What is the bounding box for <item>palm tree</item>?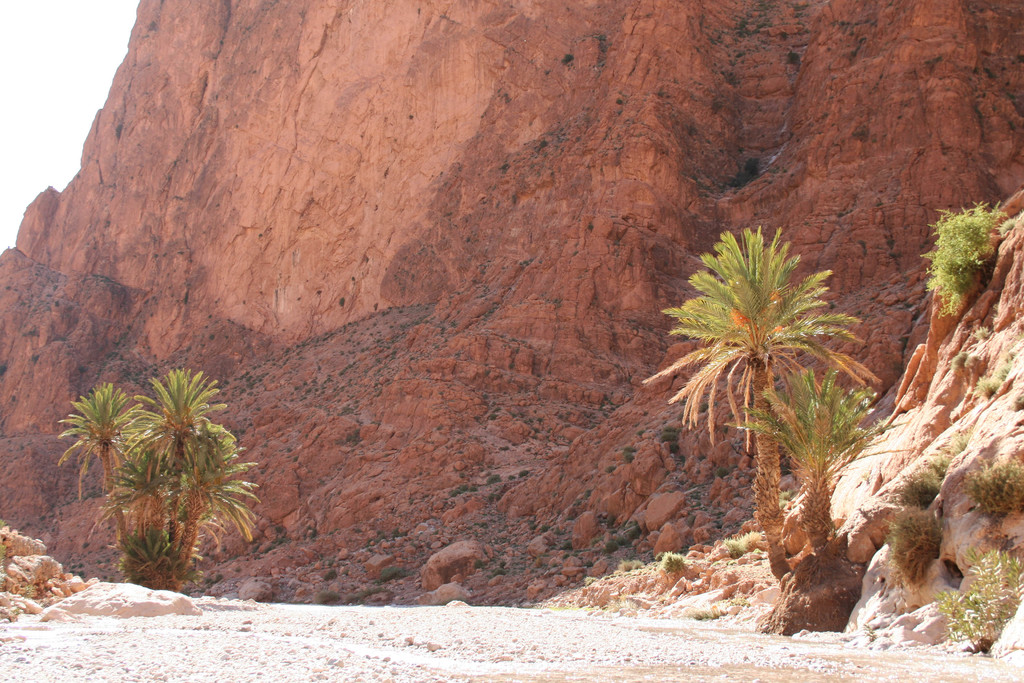
detection(177, 425, 247, 572).
